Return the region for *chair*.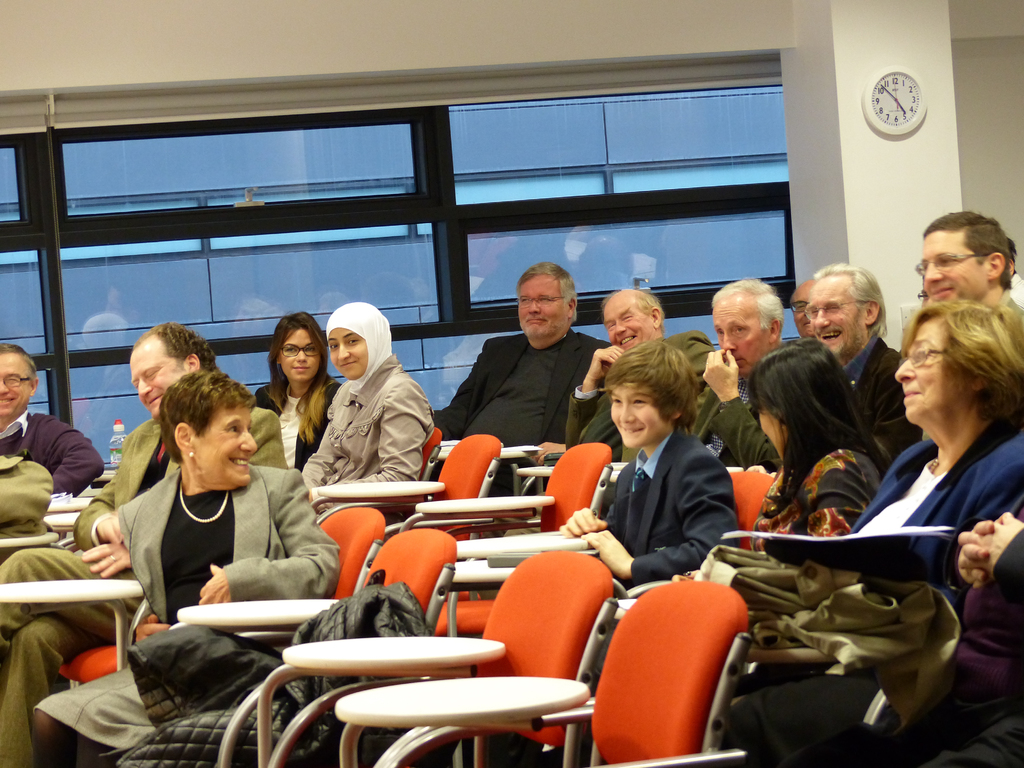
377, 581, 759, 767.
